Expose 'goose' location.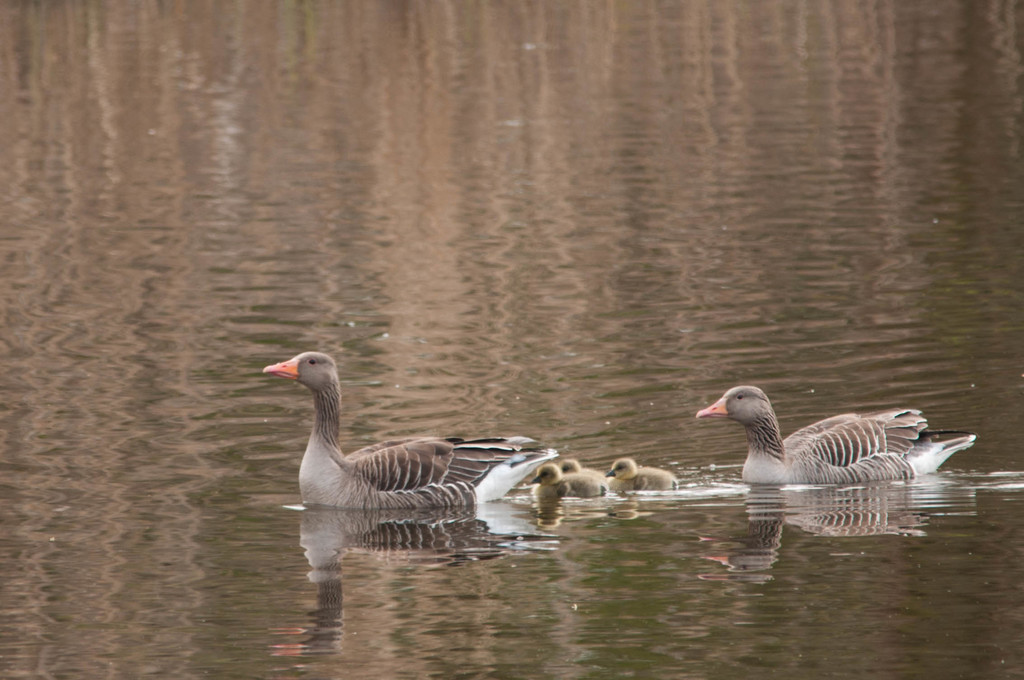
Exposed at rect(698, 385, 976, 487).
